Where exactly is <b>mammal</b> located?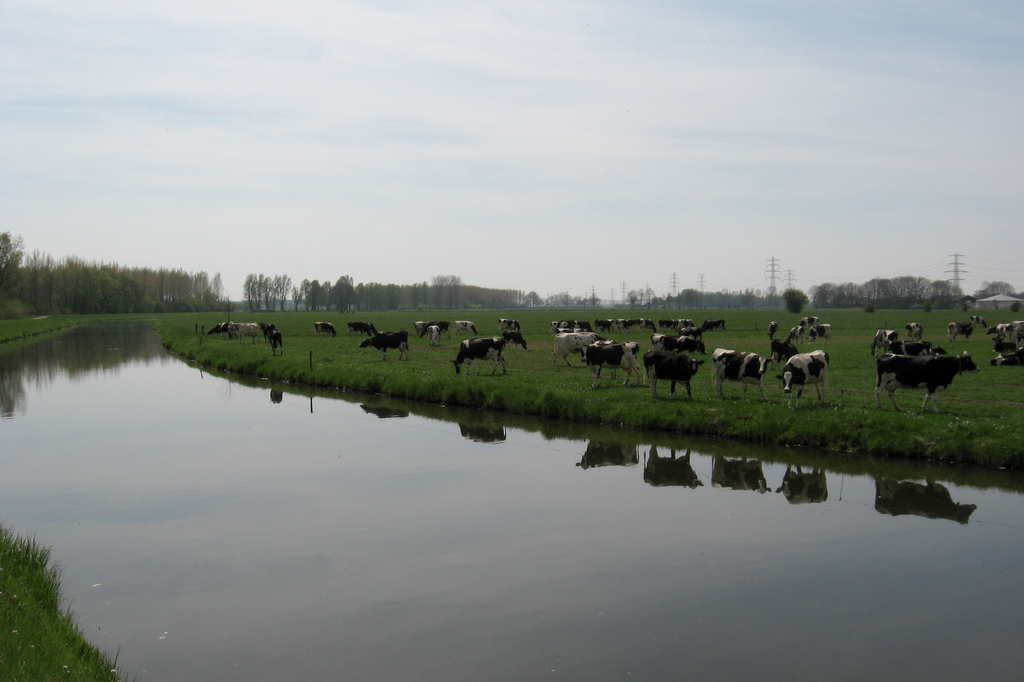
Its bounding box is [left=1015, top=321, right=1023, bottom=340].
